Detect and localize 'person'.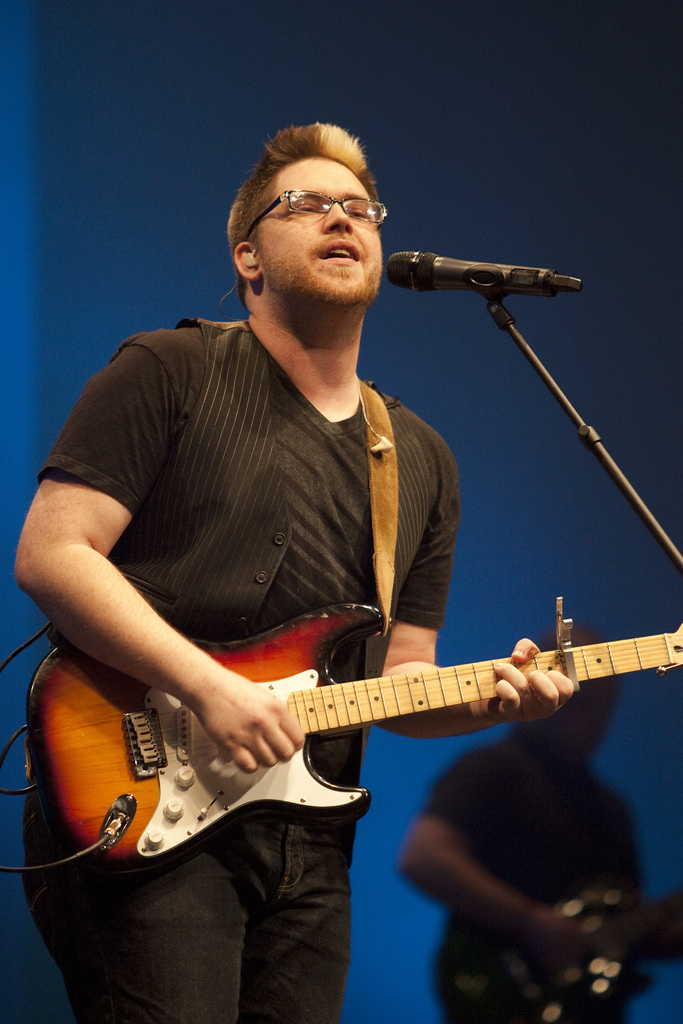
Localized at x1=399 y1=669 x2=682 y2=1023.
